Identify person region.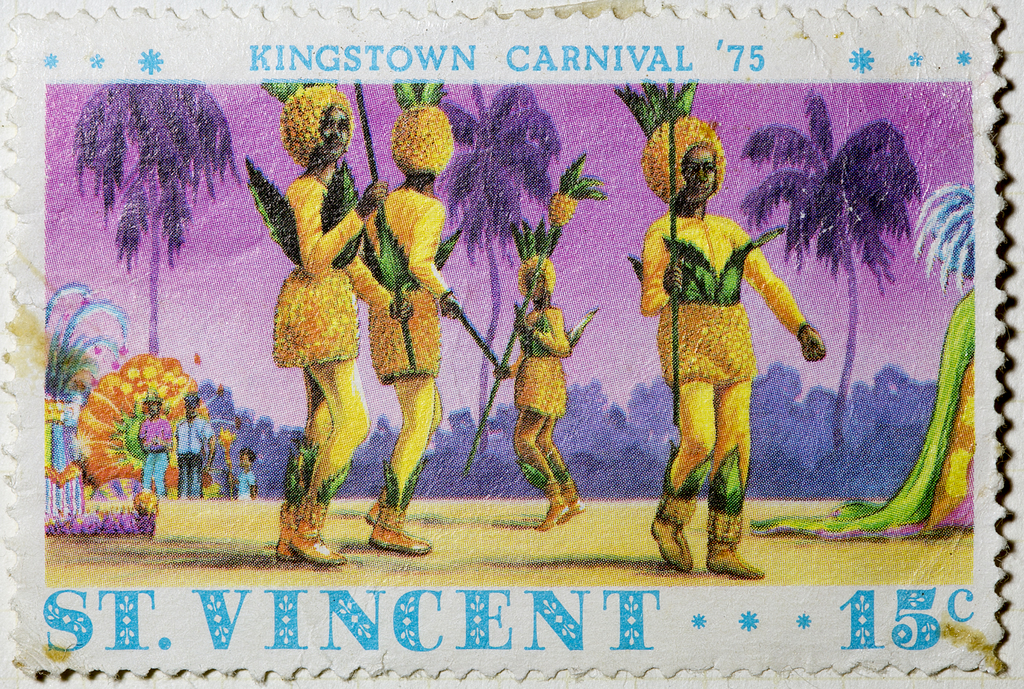
Region: detection(371, 94, 448, 563).
